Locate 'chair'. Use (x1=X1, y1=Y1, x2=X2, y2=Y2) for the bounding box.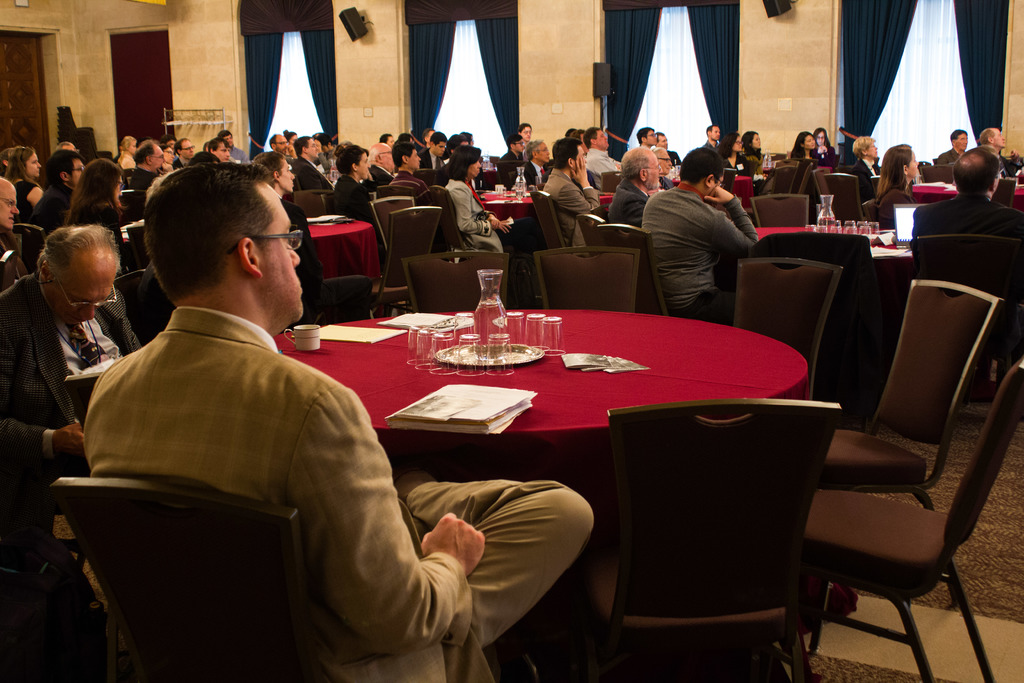
(x1=116, y1=190, x2=141, y2=215).
